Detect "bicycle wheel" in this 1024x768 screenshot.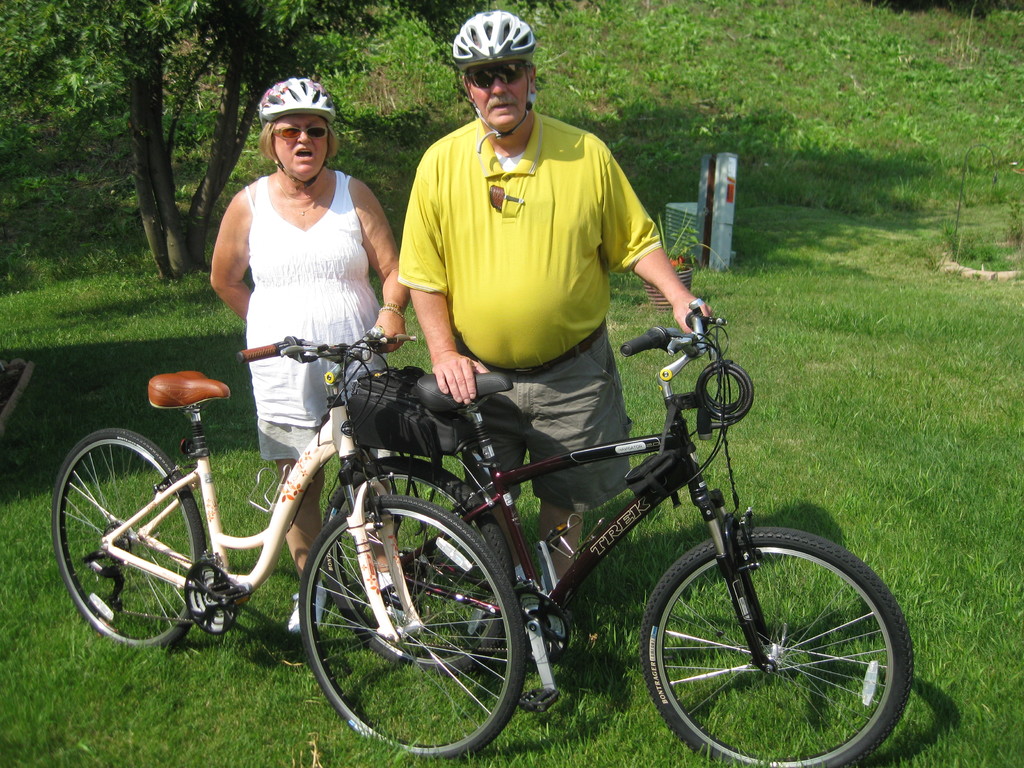
Detection: [630, 517, 927, 761].
